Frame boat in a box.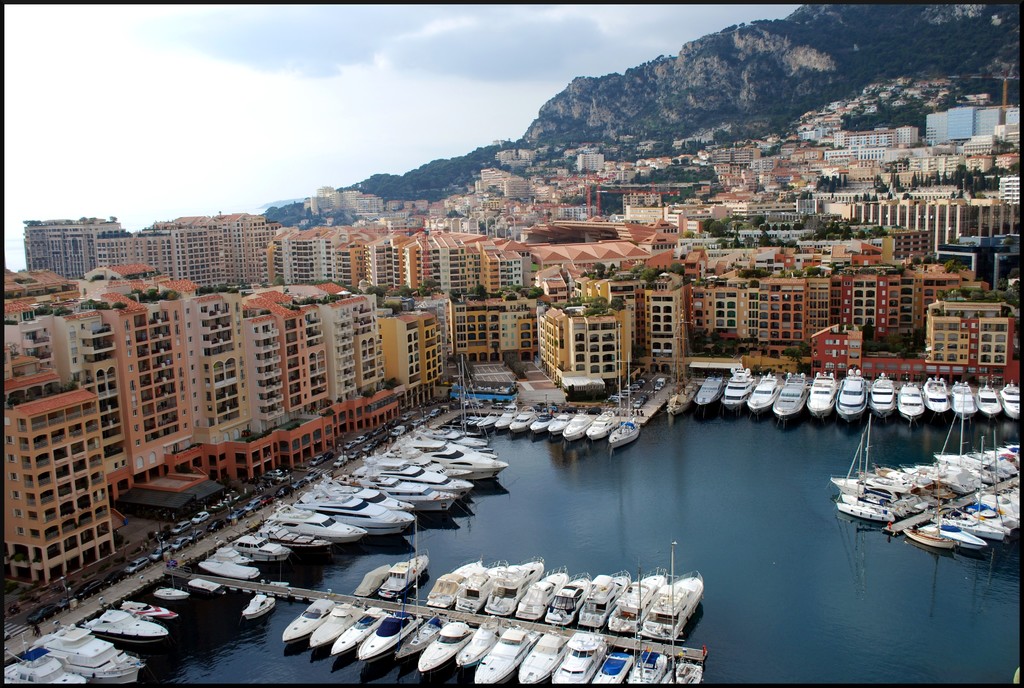
[515,632,576,687].
